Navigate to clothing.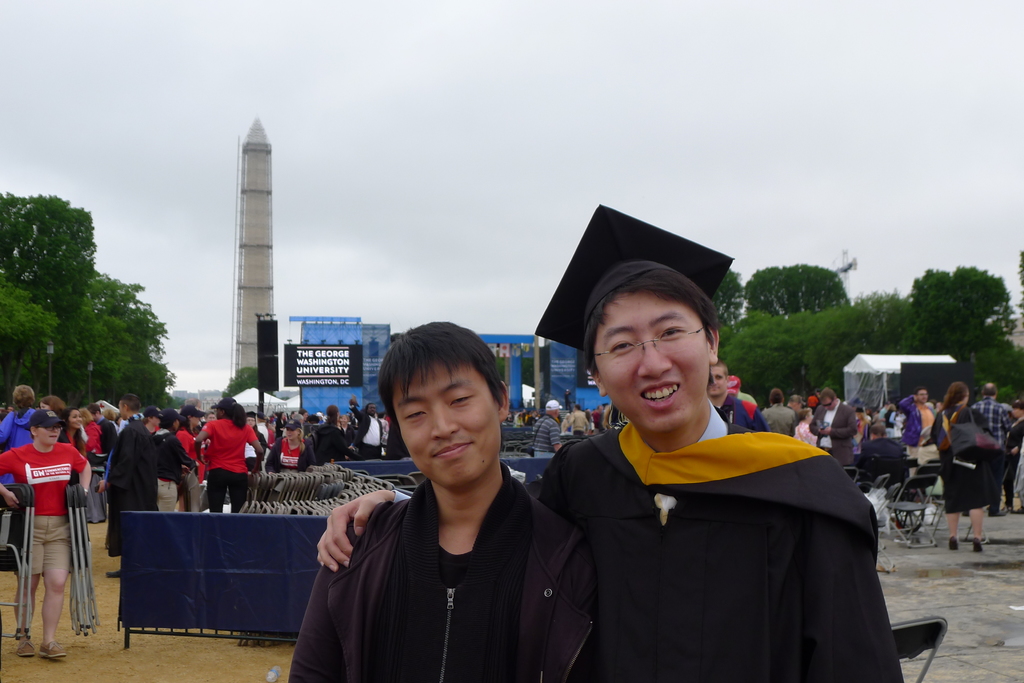
Navigation target: locate(275, 454, 598, 682).
